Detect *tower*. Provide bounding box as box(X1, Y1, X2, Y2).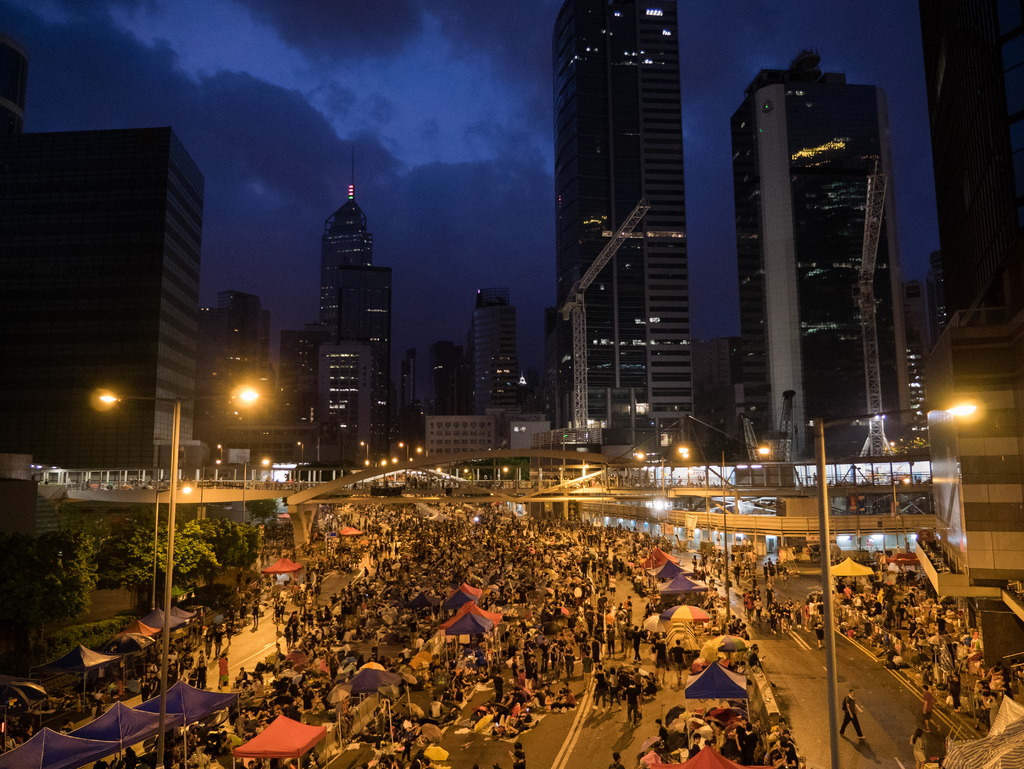
box(208, 292, 275, 439).
